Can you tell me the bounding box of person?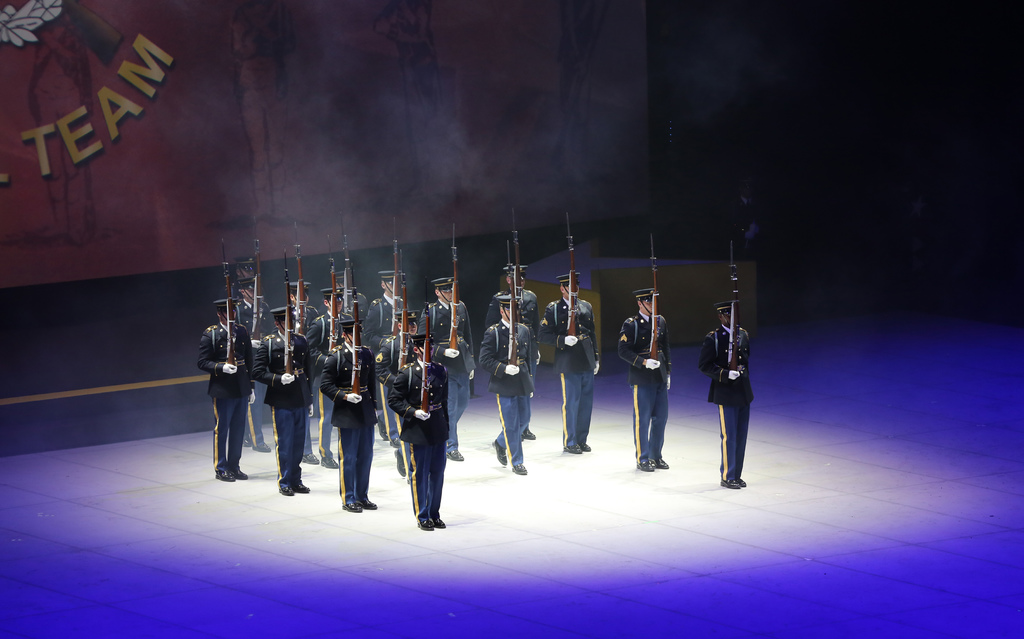
<region>425, 273, 476, 460</region>.
